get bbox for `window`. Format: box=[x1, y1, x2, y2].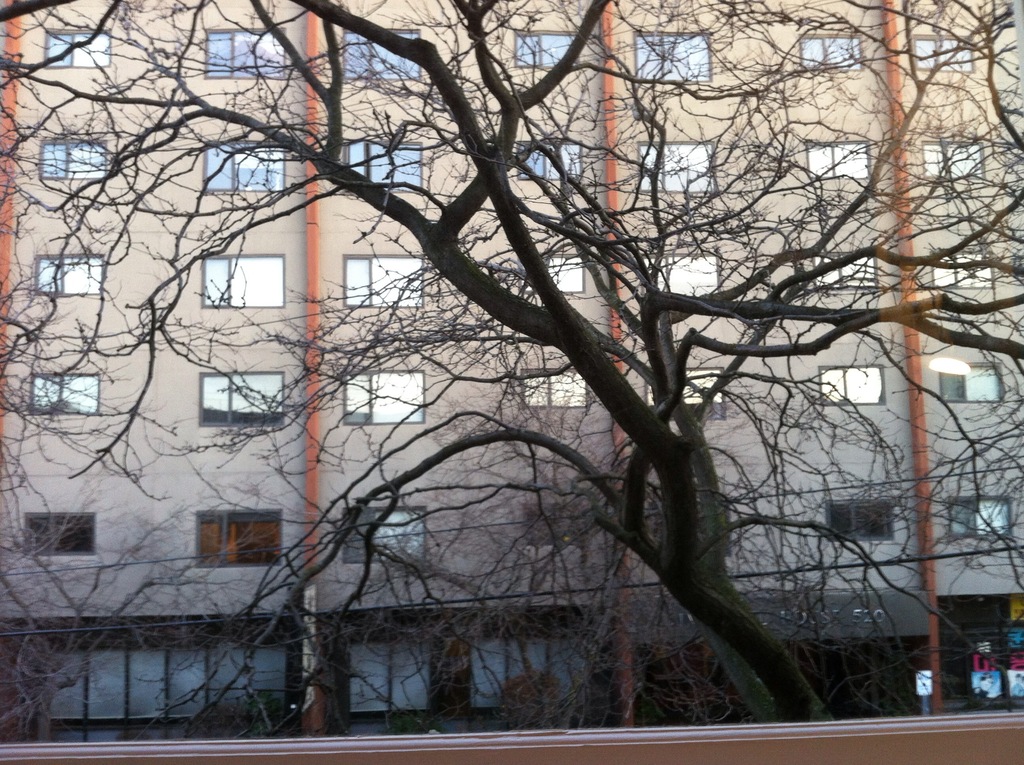
box=[518, 28, 578, 65].
